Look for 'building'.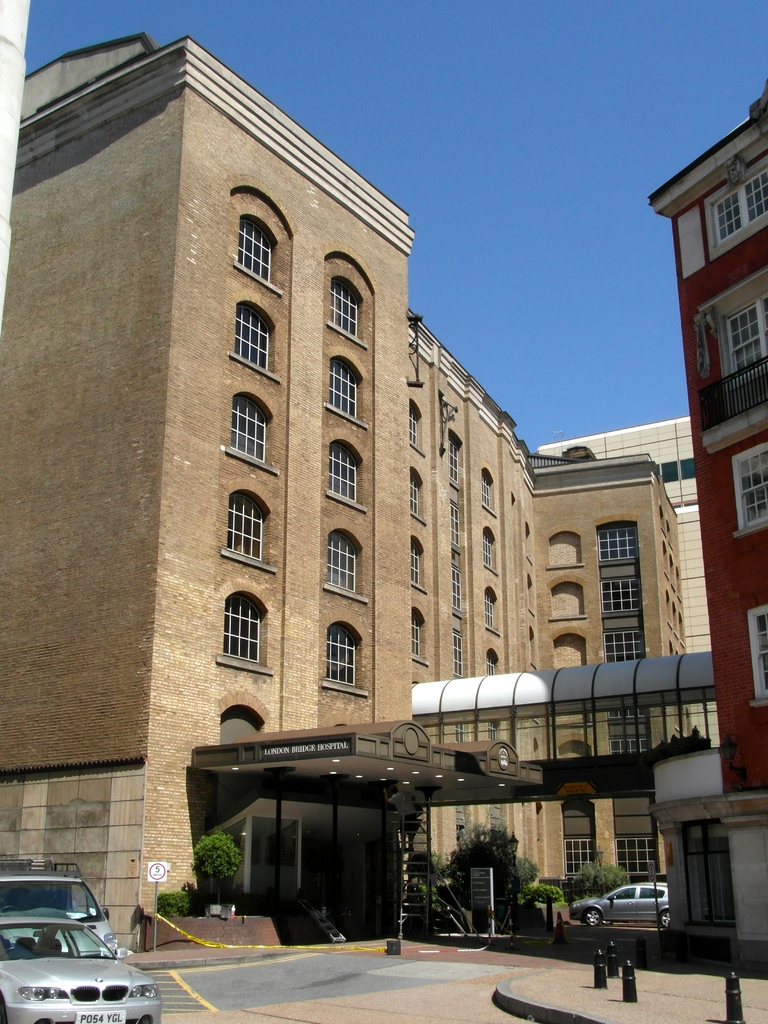
Found: crop(0, 28, 677, 951).
